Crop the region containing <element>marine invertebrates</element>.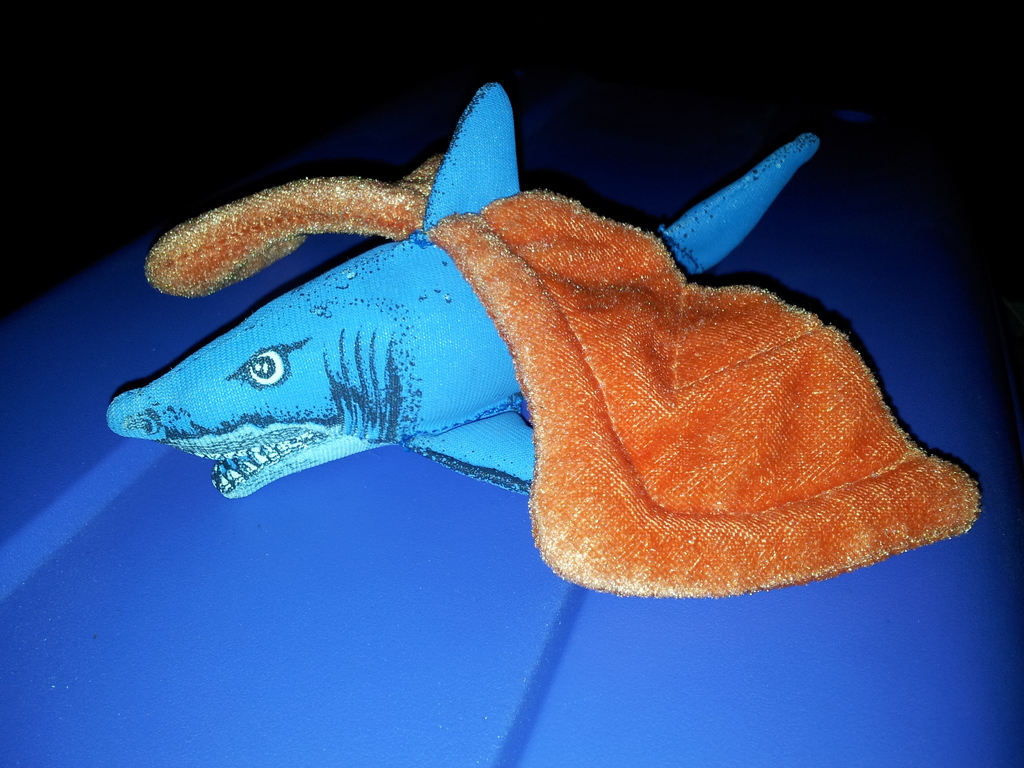
Crop region: detection(106, 81, 820, 497).
